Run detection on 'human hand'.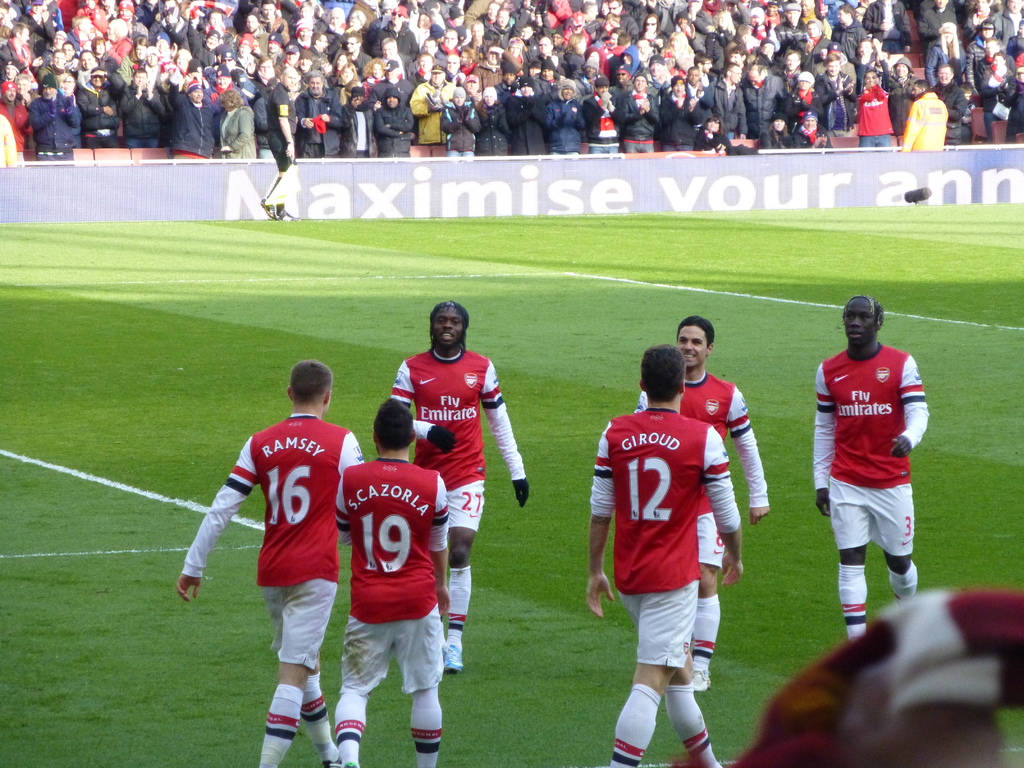
Result: (464,104,472,119).
